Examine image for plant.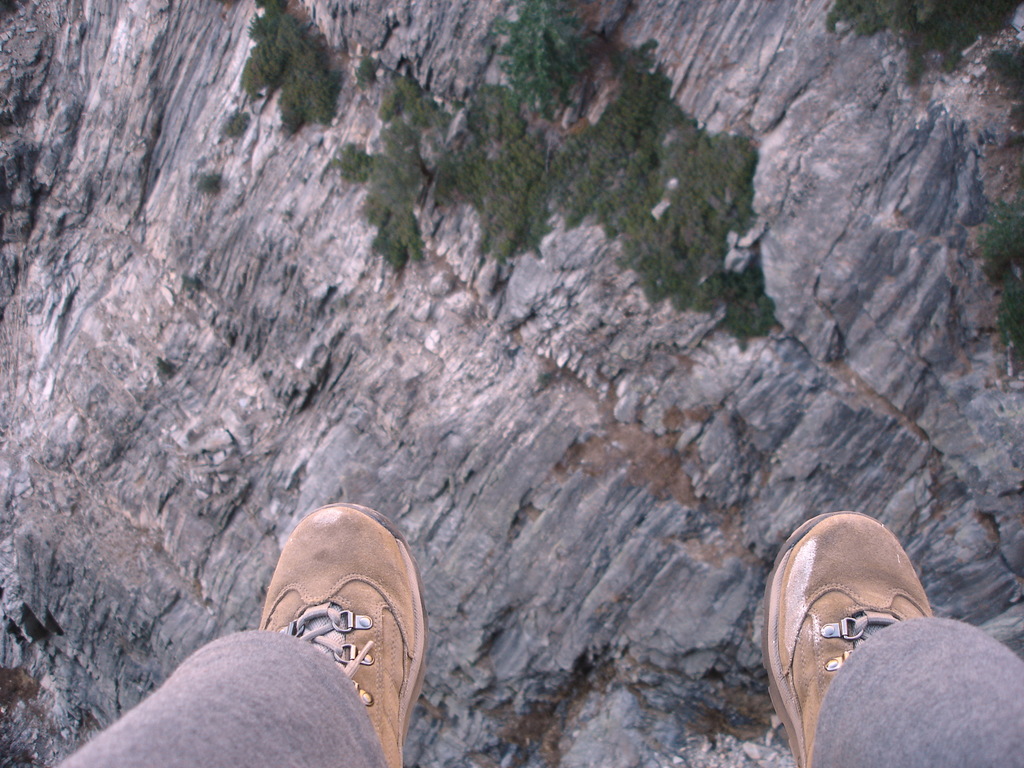
Examination result: region(198, 161, 232, 190).
